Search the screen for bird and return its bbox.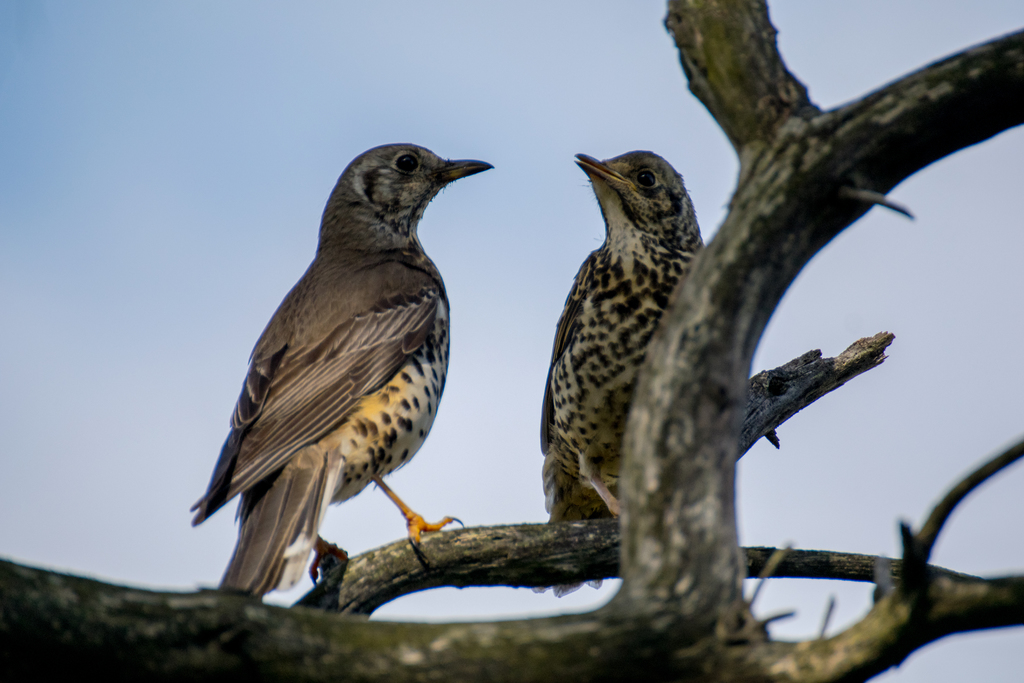
Found: bbox=(177, 160, 486, 620).
